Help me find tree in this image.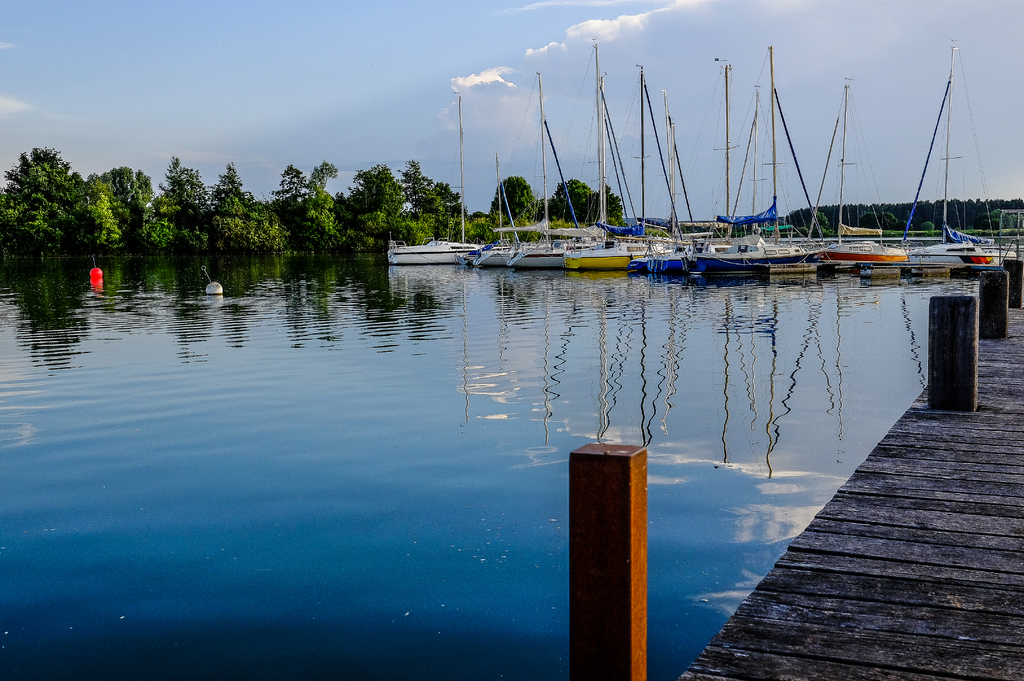
Found it: <bbox>152, 154, 207, 261</bbox>.
